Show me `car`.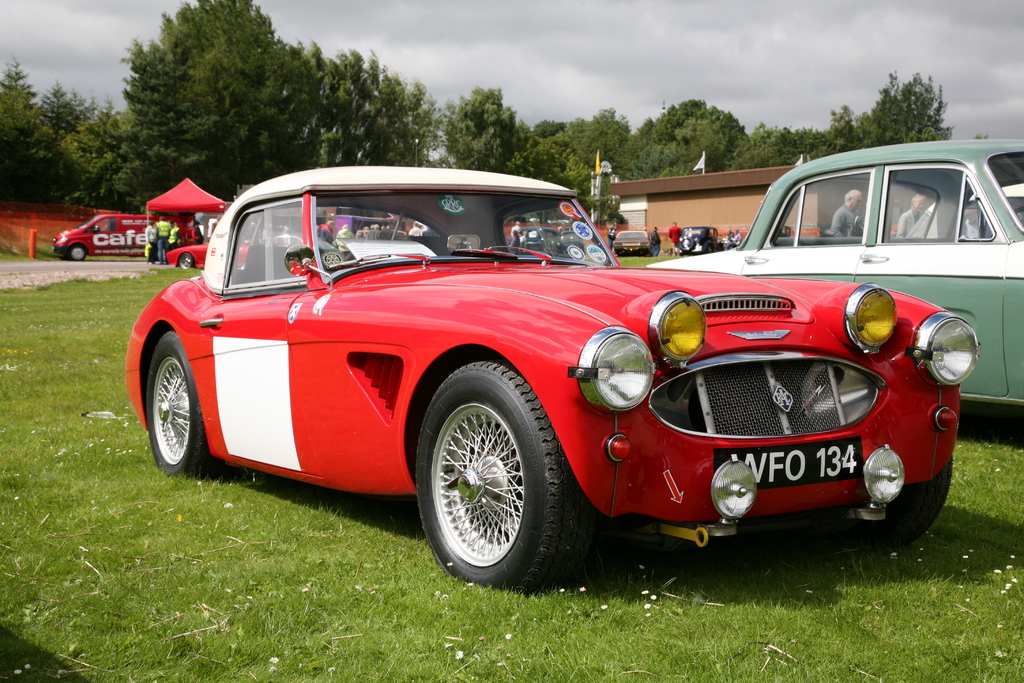
`car` is here: 645 136 1023 411.
